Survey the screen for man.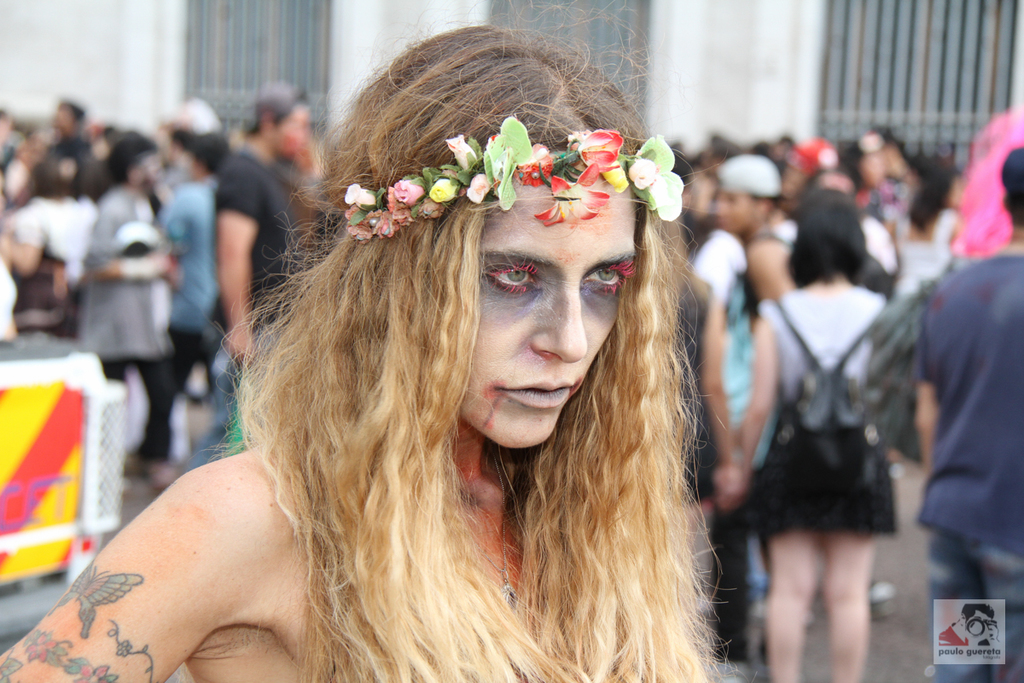
Survey found: detection(73, 130, 182, 488).
